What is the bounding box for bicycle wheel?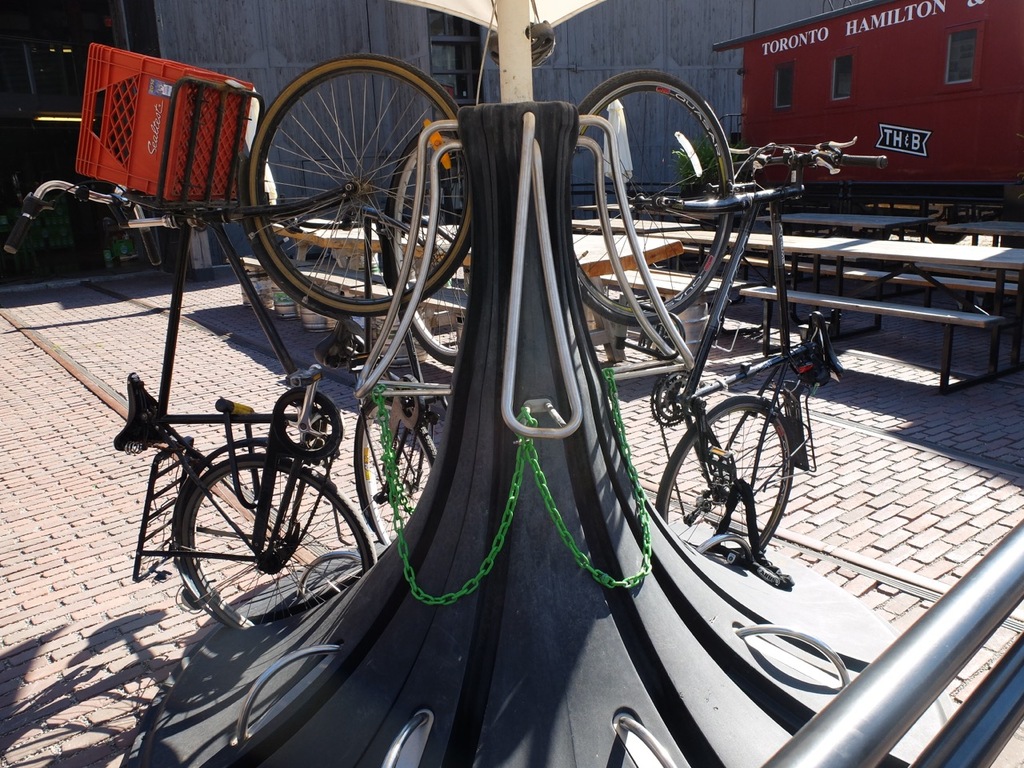
(left=246, top=54, right=477, bottom=322).
